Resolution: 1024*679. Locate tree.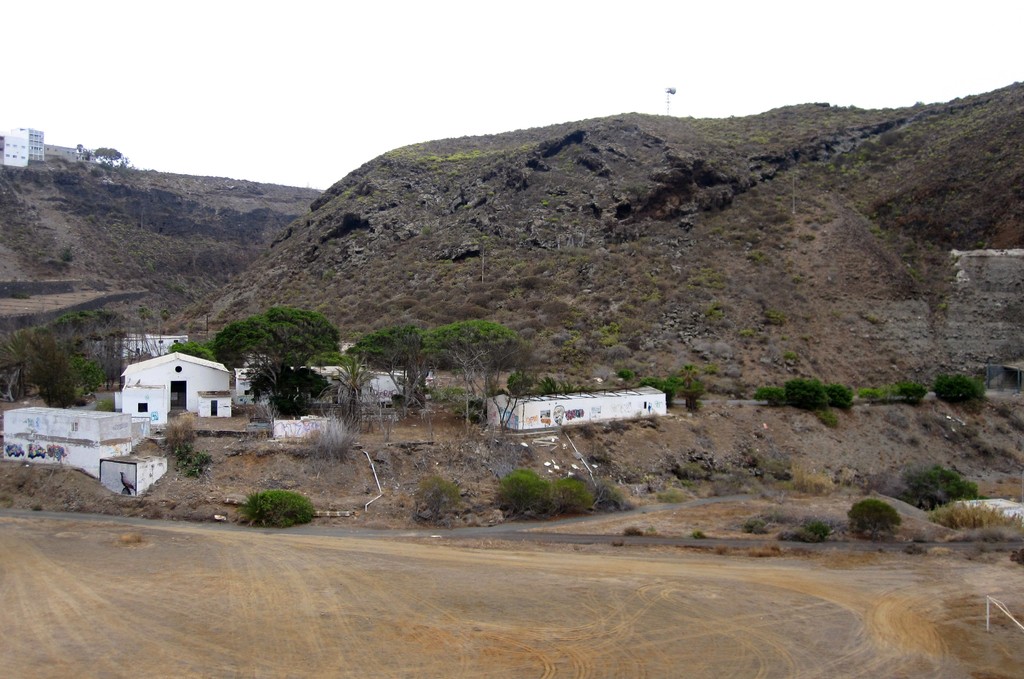
box=[343, 325, 435, 425].
